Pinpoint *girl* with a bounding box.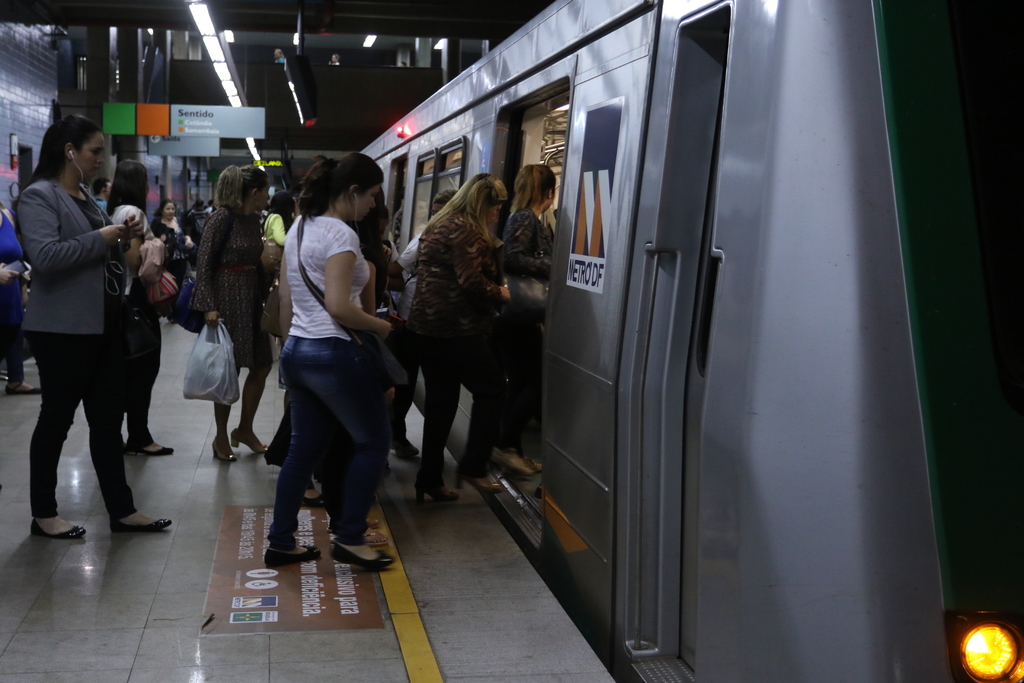
[402,164,512,503].
